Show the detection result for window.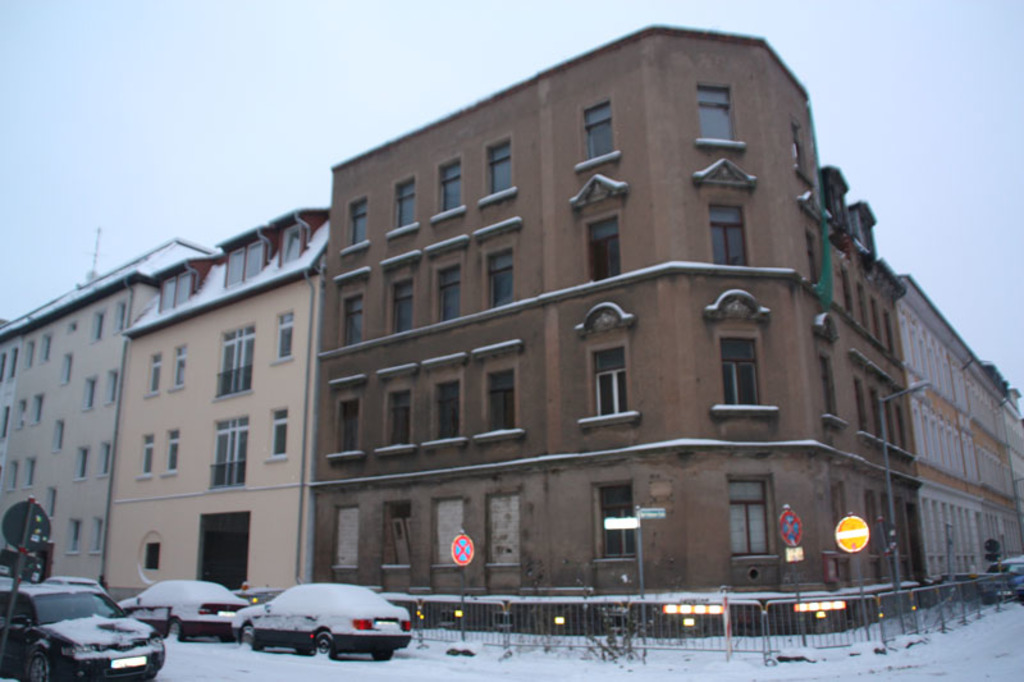
[left=333, top=398, right=361, bottom=454].
